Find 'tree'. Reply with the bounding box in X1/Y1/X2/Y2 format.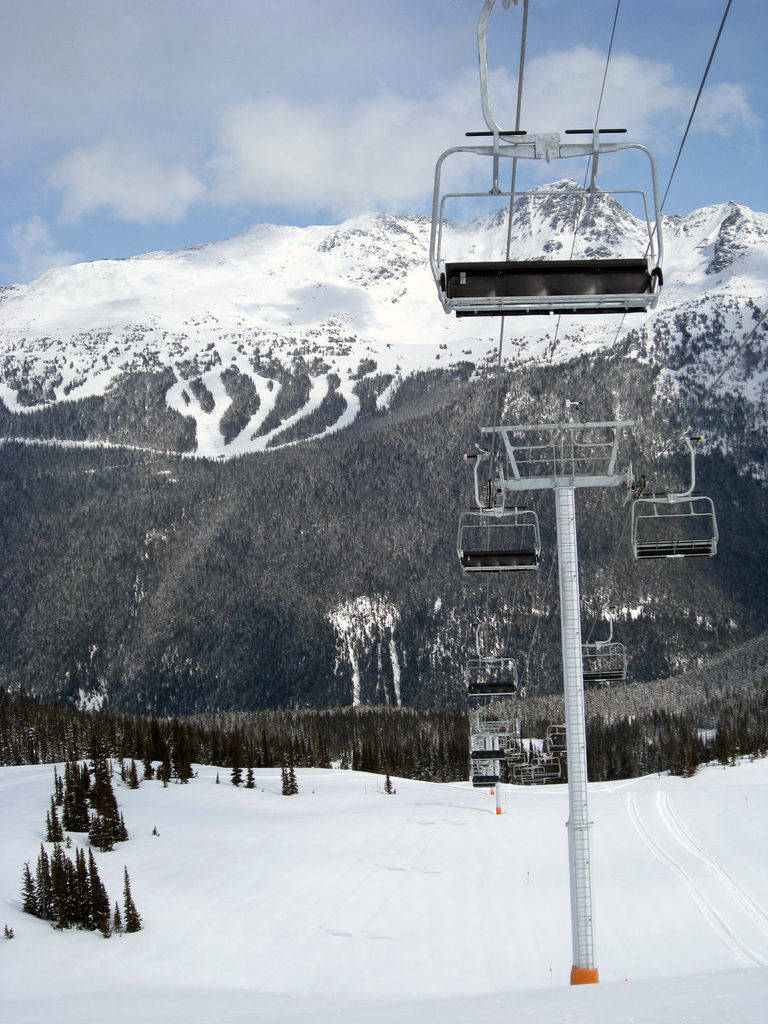
278/762/289/794.
